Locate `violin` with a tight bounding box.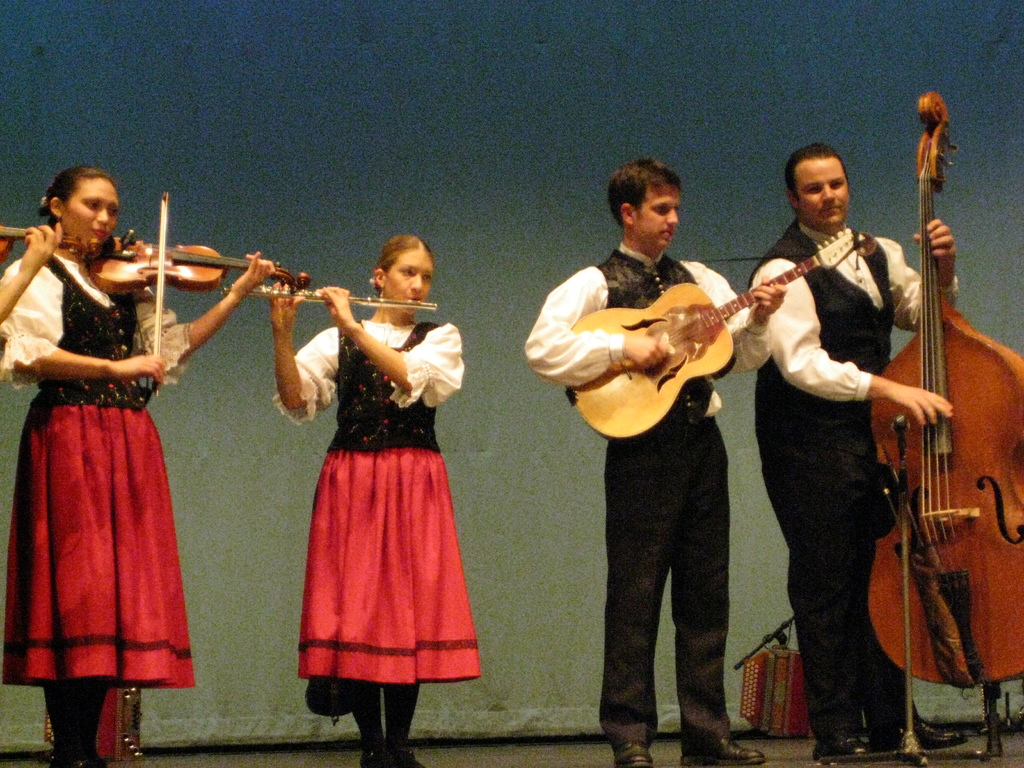
l=77, t=189, r=311, b=400.
